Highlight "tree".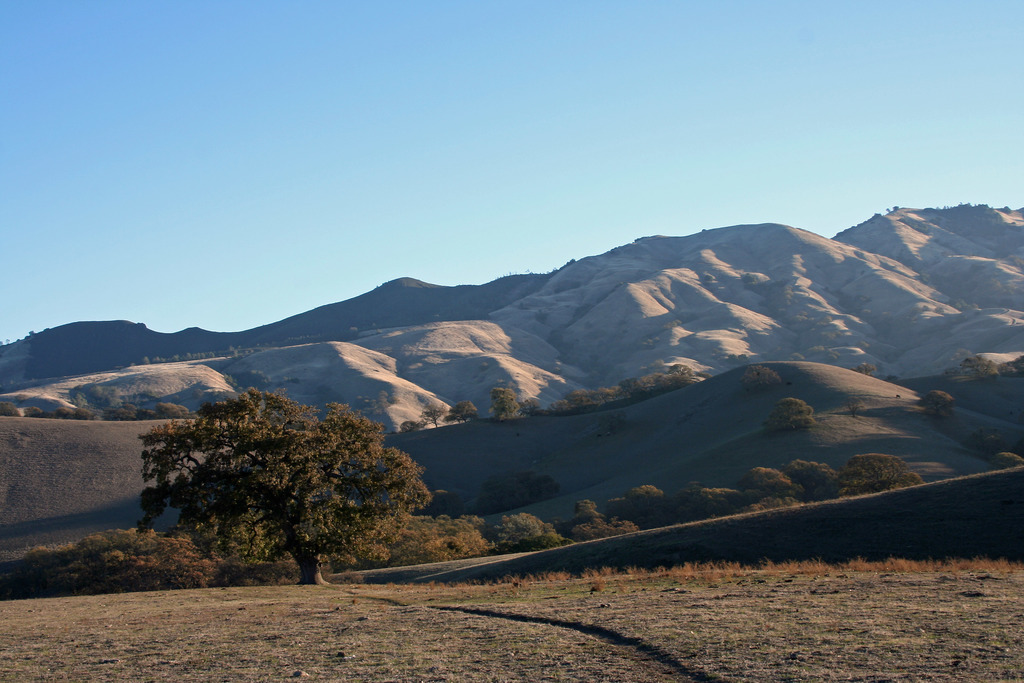
Highlighted region: Rect(131, 370, 440, 577).
